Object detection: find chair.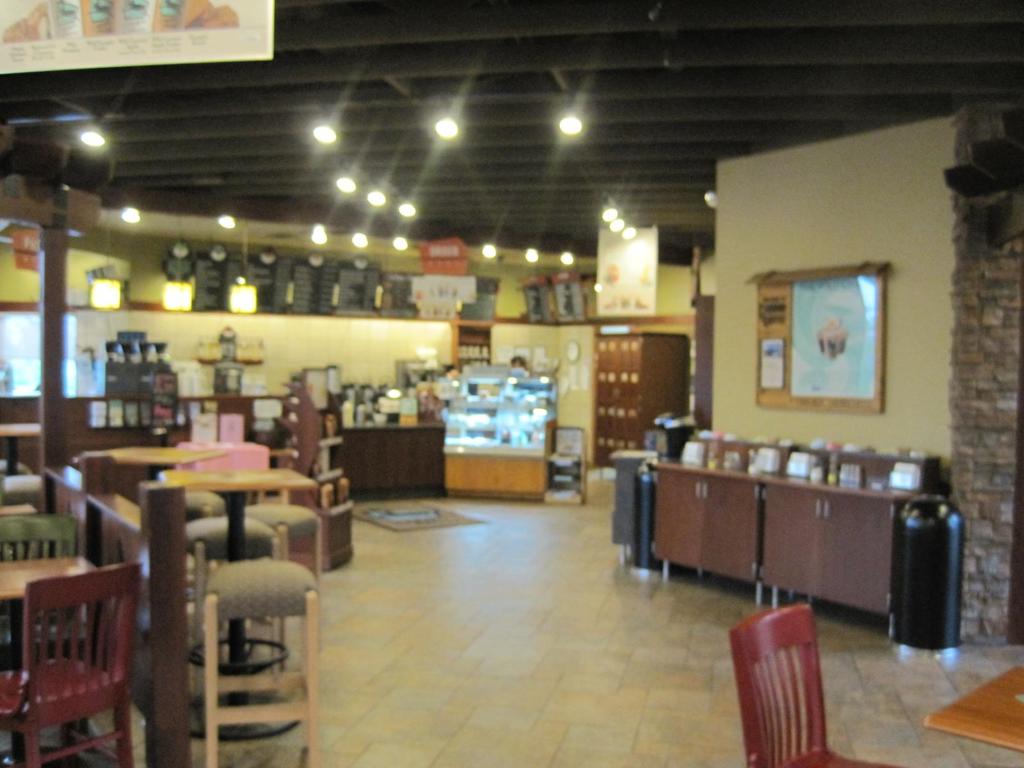
0,515,93,743.
